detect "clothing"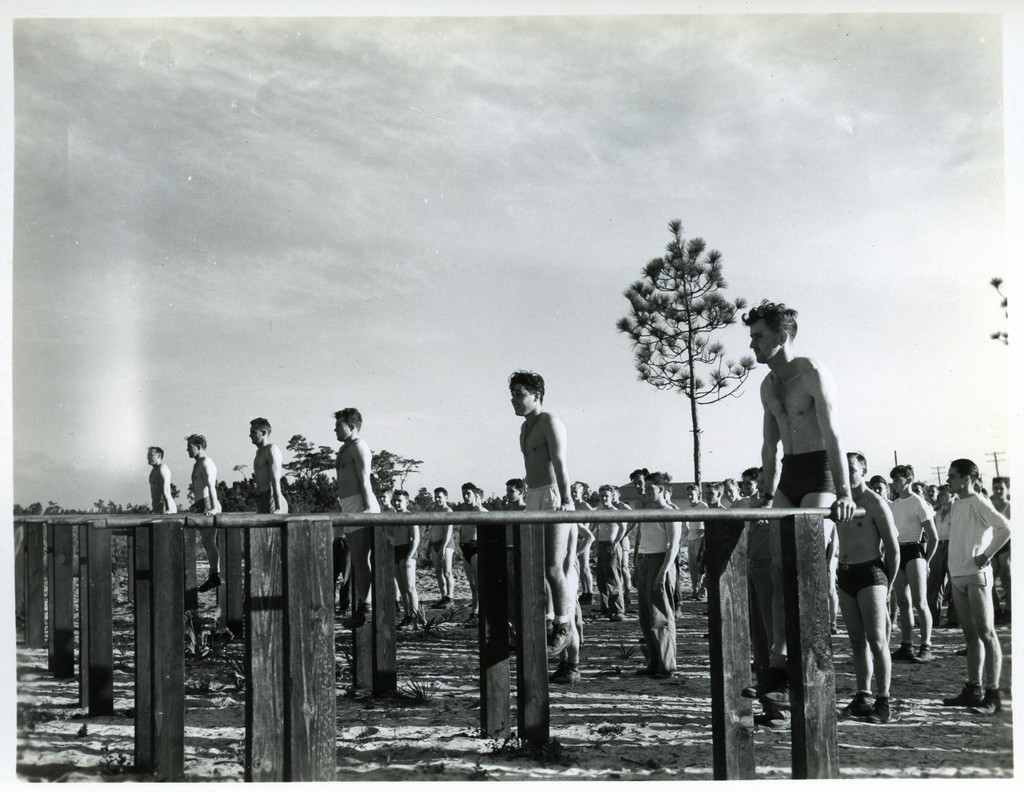
pyautogui.locateOnScreen(776, 449, 841, 510)
